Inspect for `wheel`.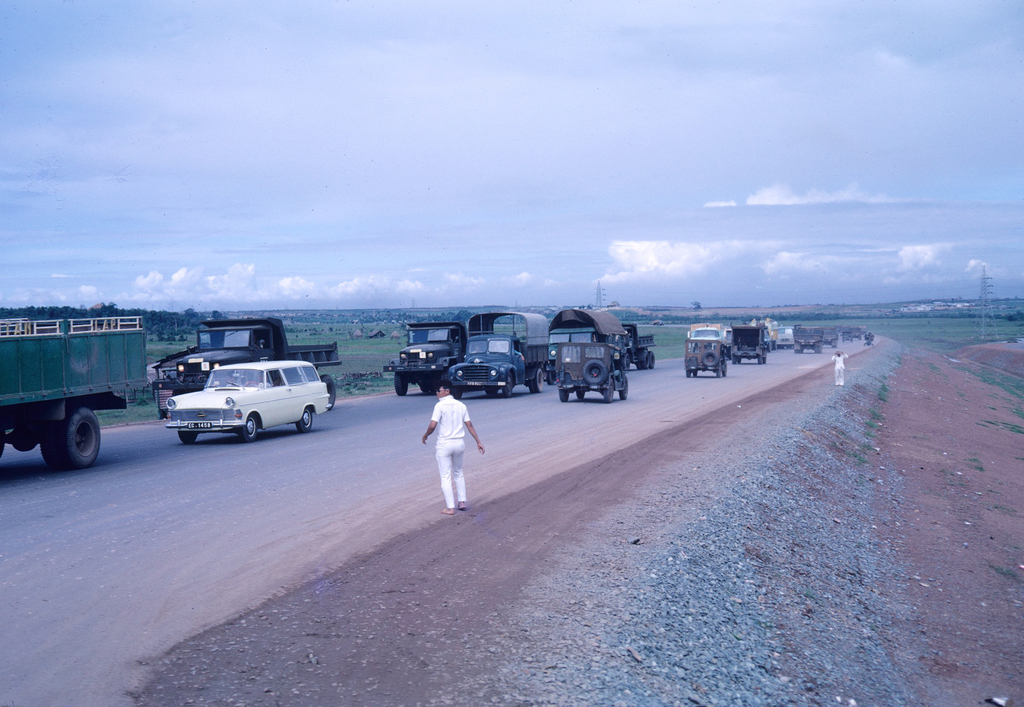
Inspection: pyautogui.locateOnScreen(528, 369, 541, 392).
